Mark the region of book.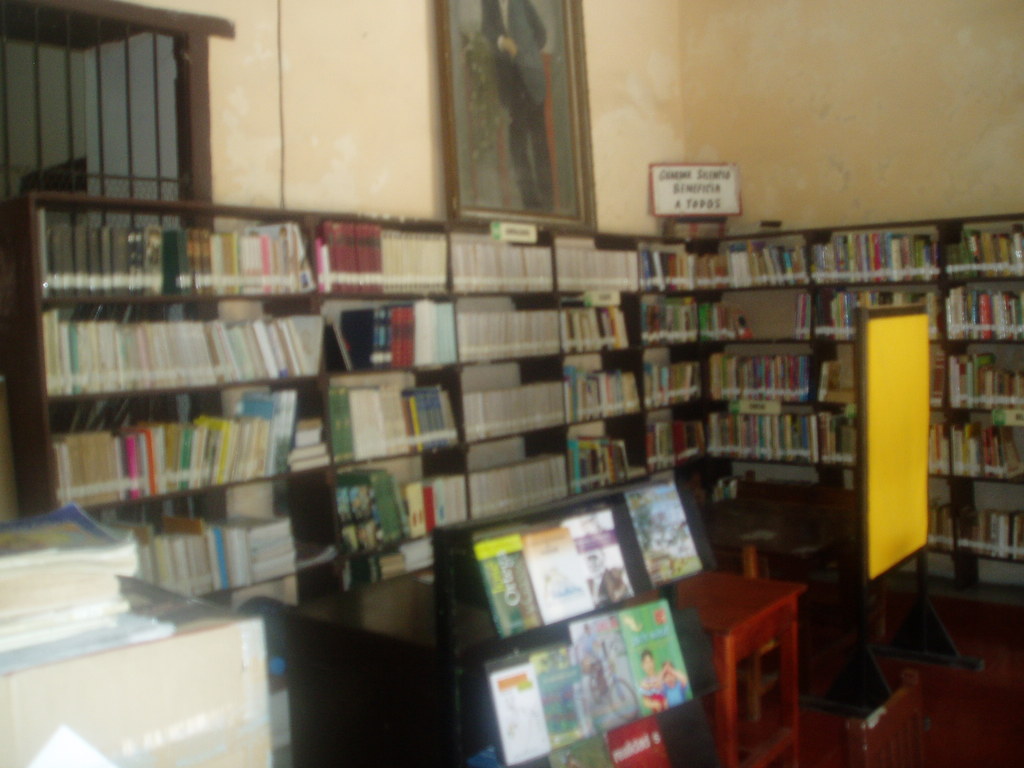
Region: <bbox>259, 230, 272, 292</bbox>.
